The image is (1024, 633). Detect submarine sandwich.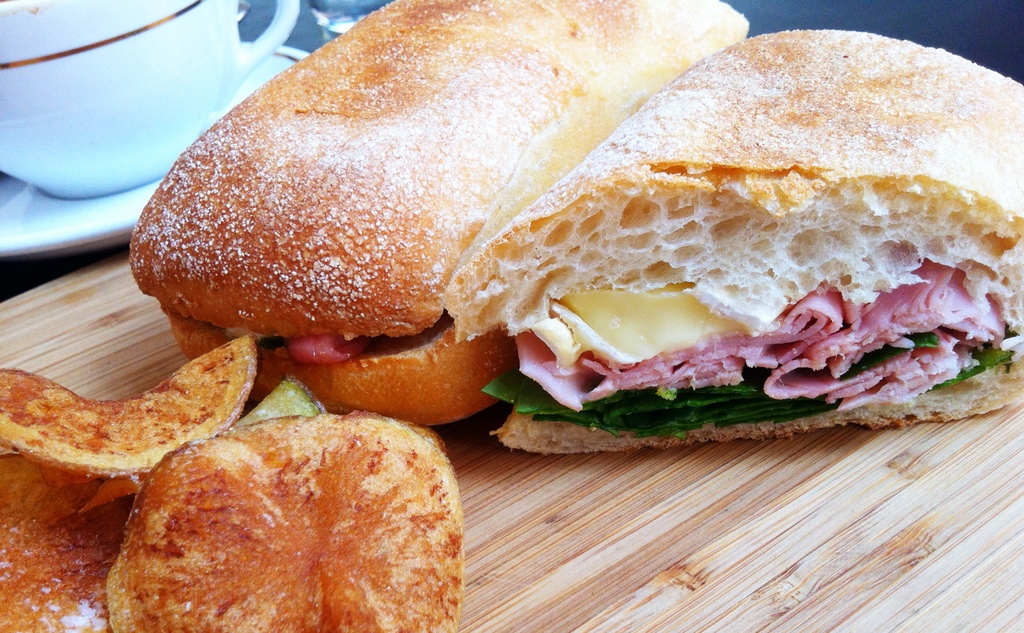
Detection: box=[131, 0, 749, 426].
